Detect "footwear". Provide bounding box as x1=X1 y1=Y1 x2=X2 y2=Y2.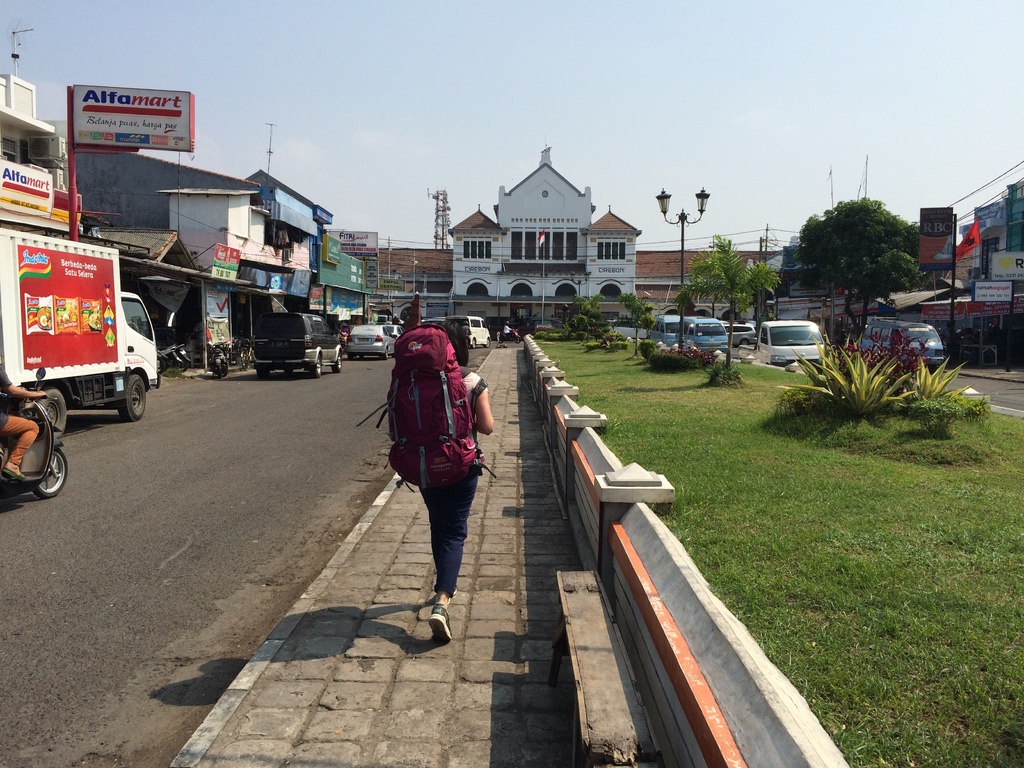
x1=0 y1=463 x2=26 y2=482.
